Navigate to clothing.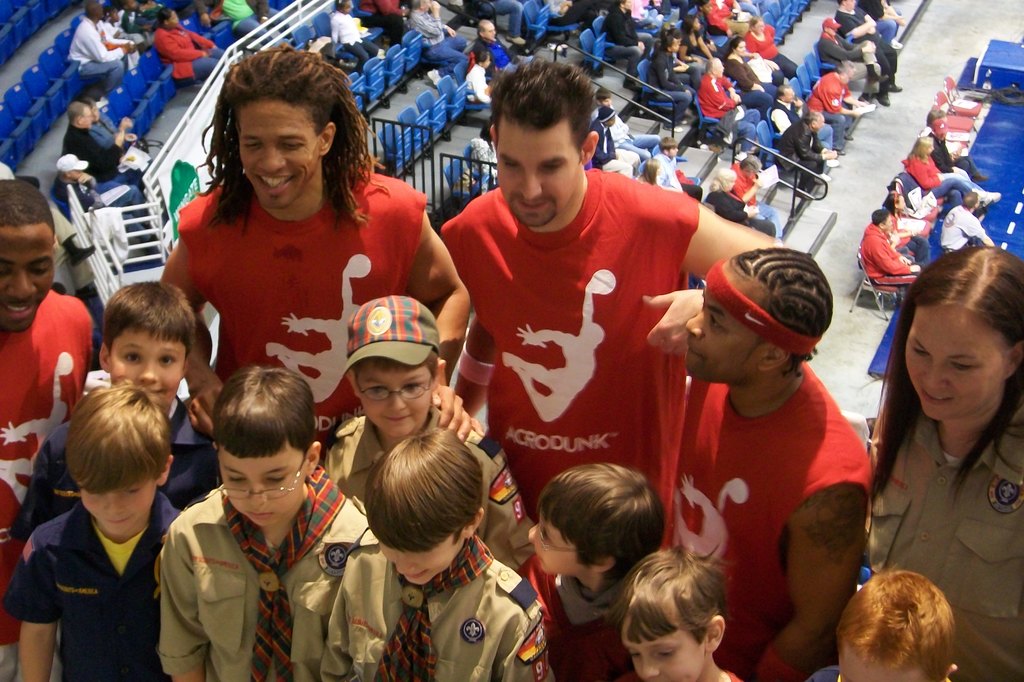
Navigation target: [886,210,934,264].
